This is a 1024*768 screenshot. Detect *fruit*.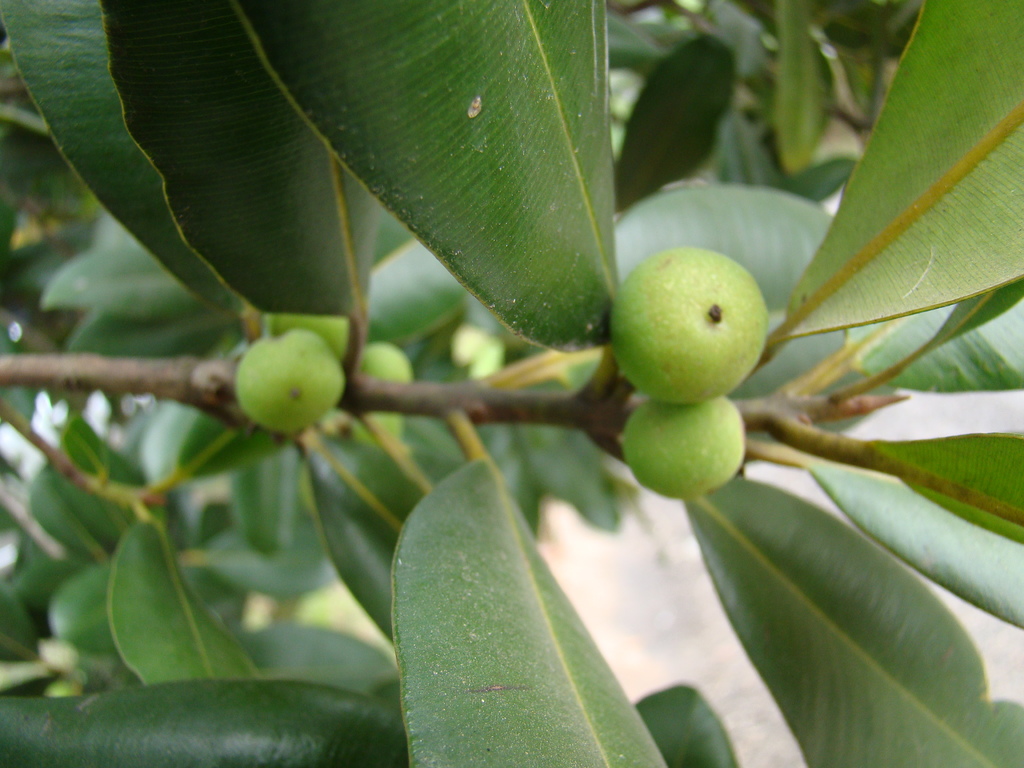
Rect(452, 328, 506, 390).
